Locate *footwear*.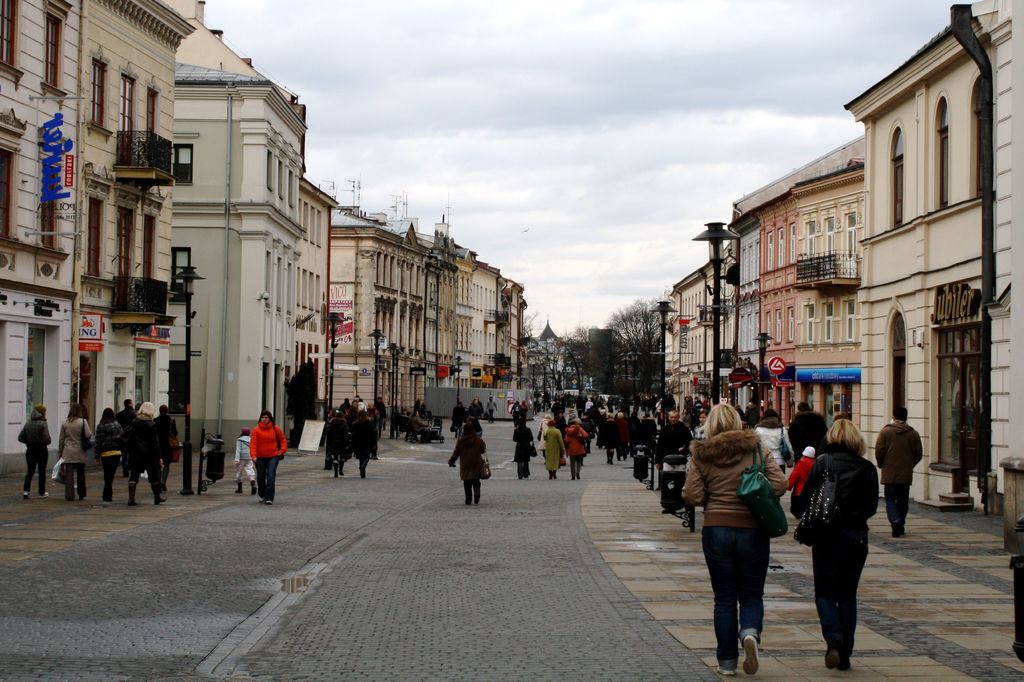
Bounding box: (20,489,31,498).
